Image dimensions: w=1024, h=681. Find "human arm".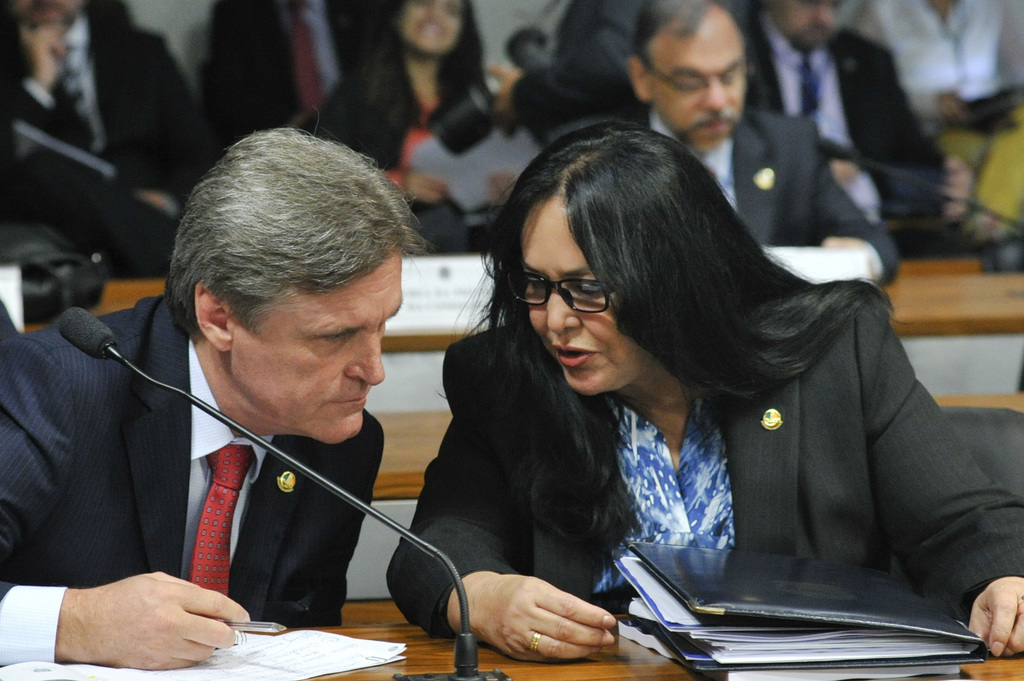
x1=378, y1=342, x2=624, y2=662.
